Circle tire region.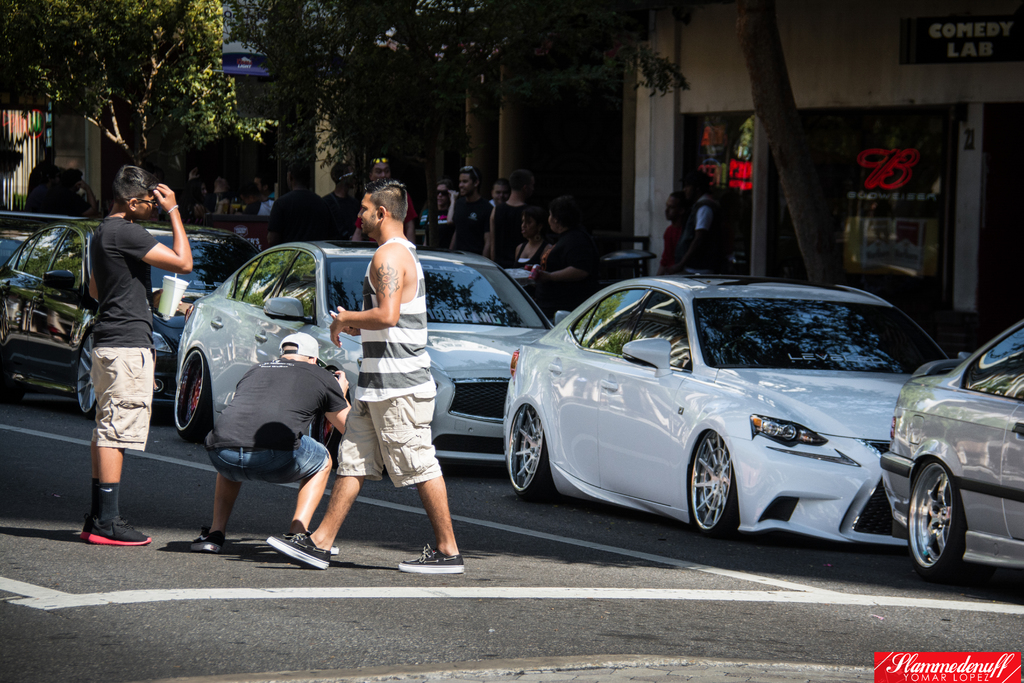
Region: <bbox>75, 331, 98, 418</bbox>.
